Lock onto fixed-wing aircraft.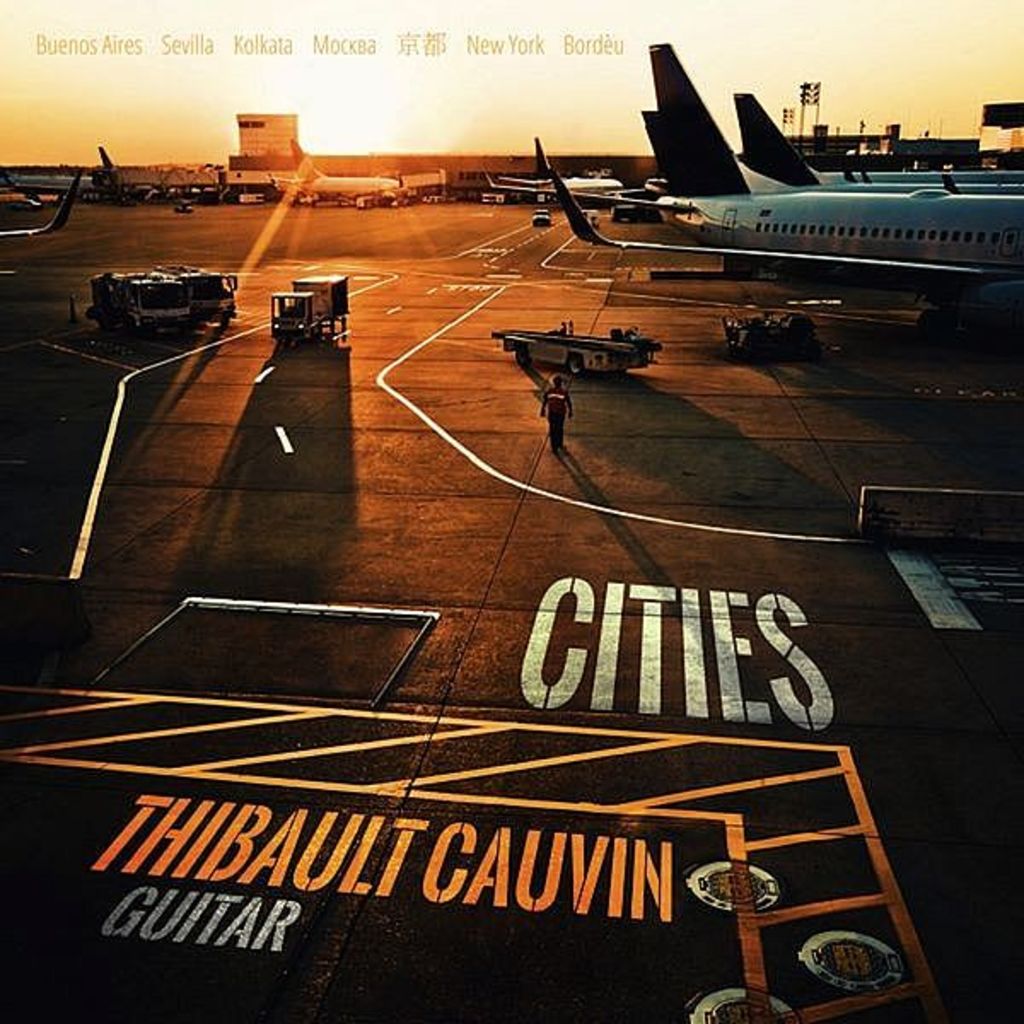
Locked: [483, 169, 621, 201].
